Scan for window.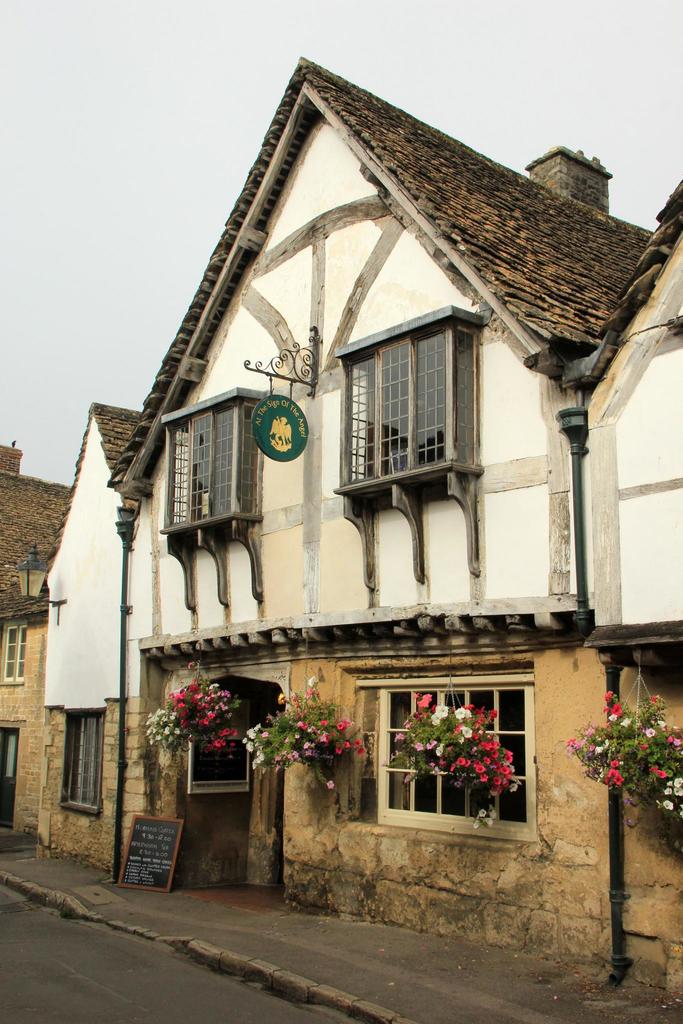
Scan result: 52, 707, 106, 817.
